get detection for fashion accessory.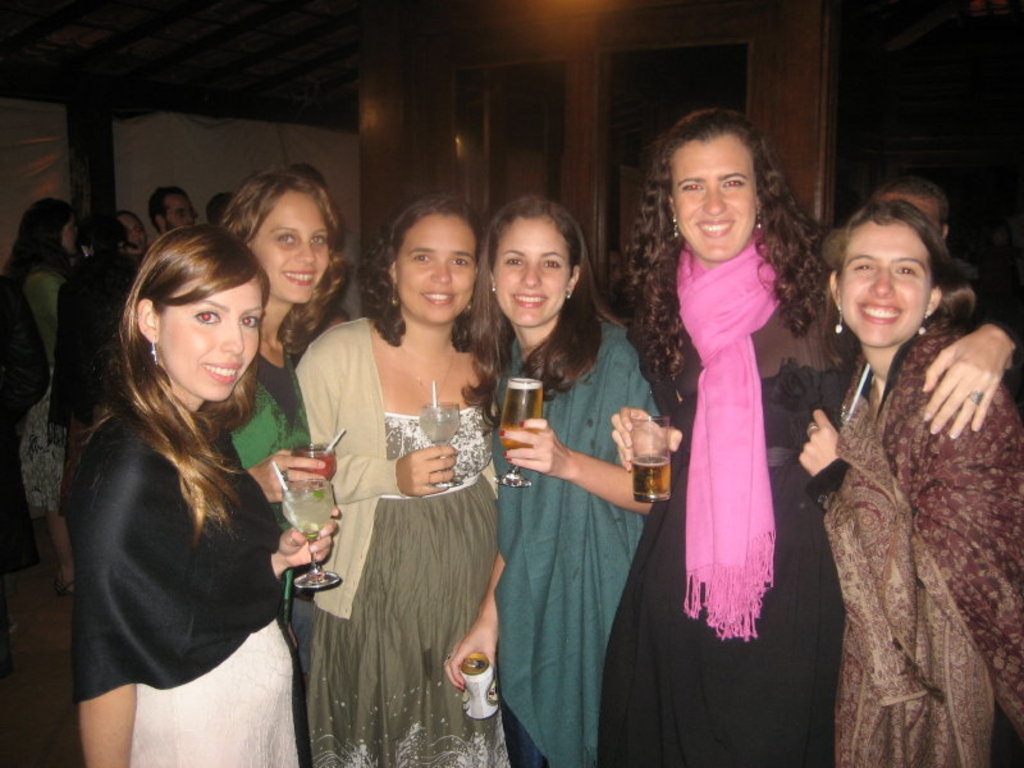
Detection: {"left": 504, "top": 457, "right": 515, "bottom": 465}.
